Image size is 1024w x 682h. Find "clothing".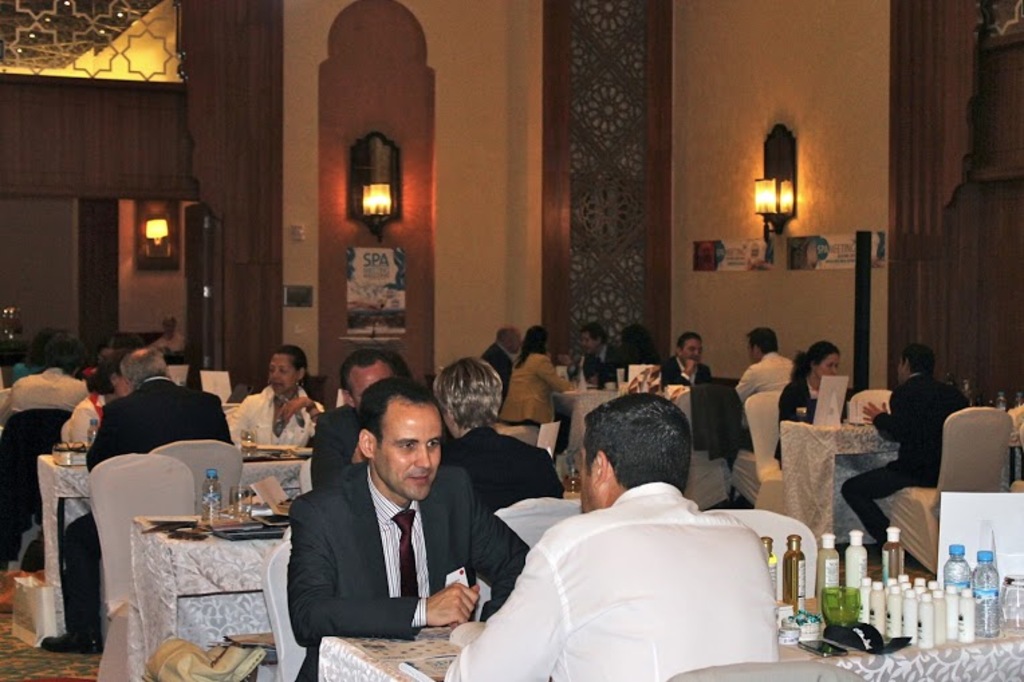
locate(315, 402, 358, 492).
